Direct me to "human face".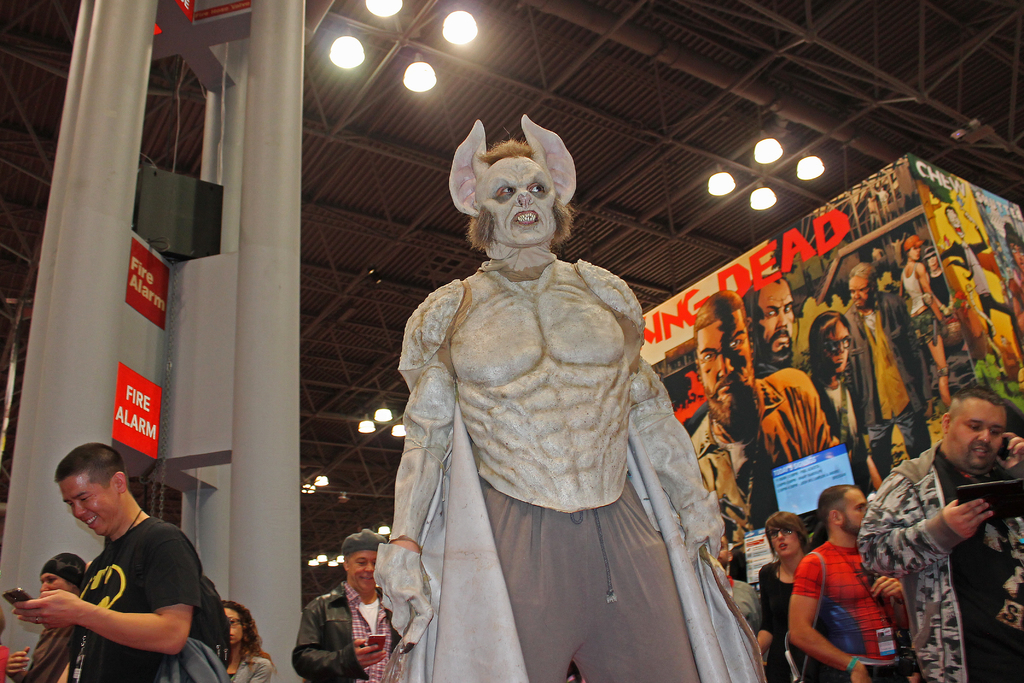
Direction: [716,536,731,567].
